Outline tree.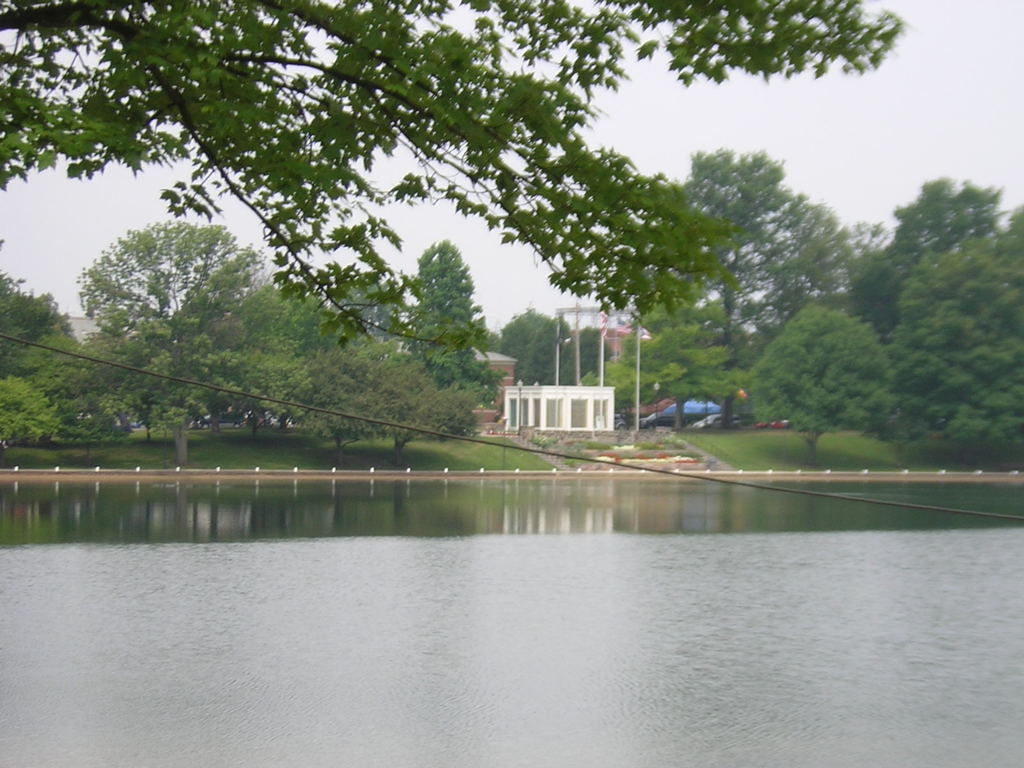
Outline: 593/314/748/428.
